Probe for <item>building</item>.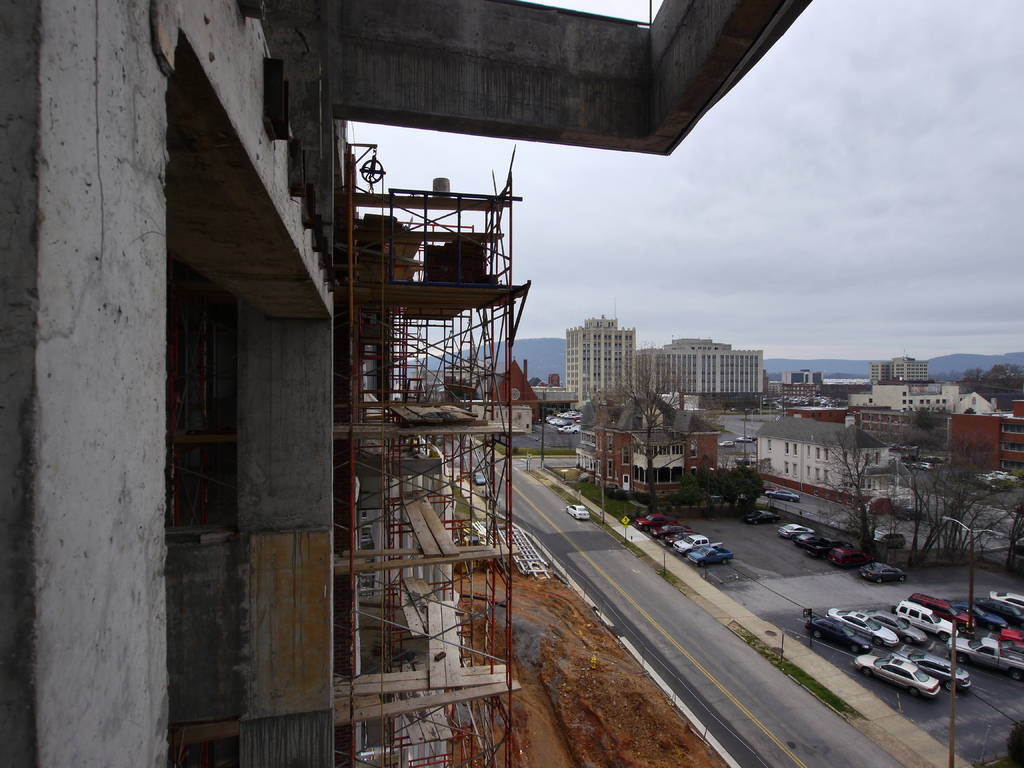
Probe result: (left=774, top=372, right=843, bottom=404).
